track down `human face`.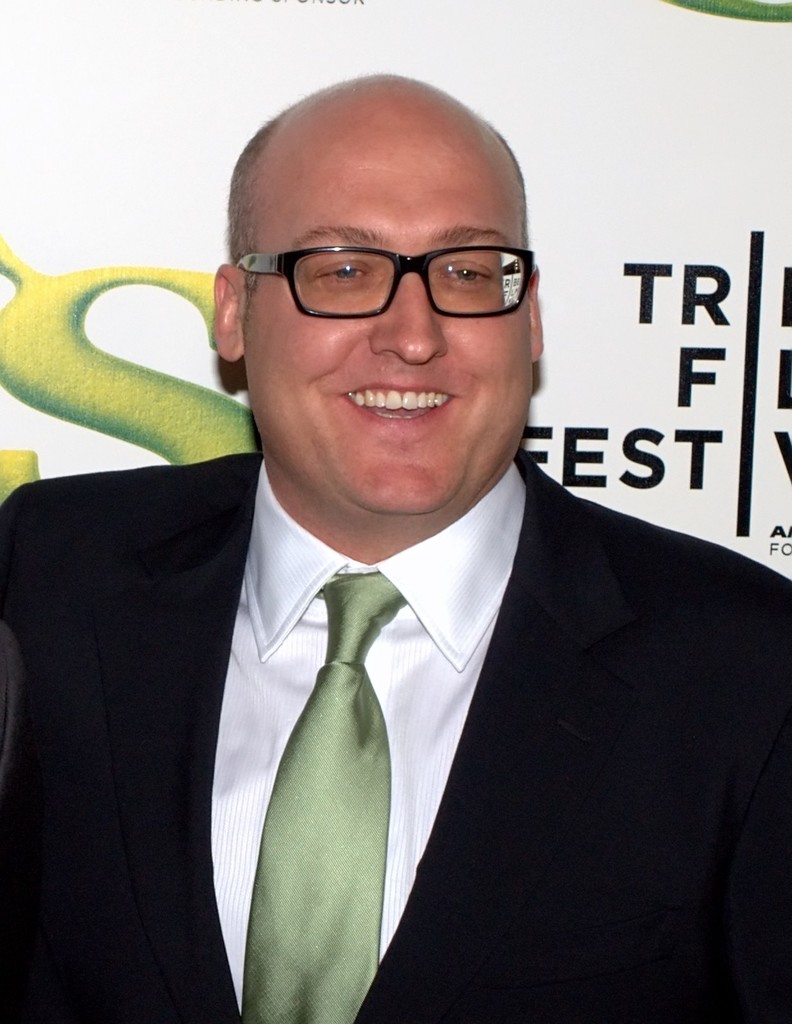
Tracked to 244 136 527 514.
